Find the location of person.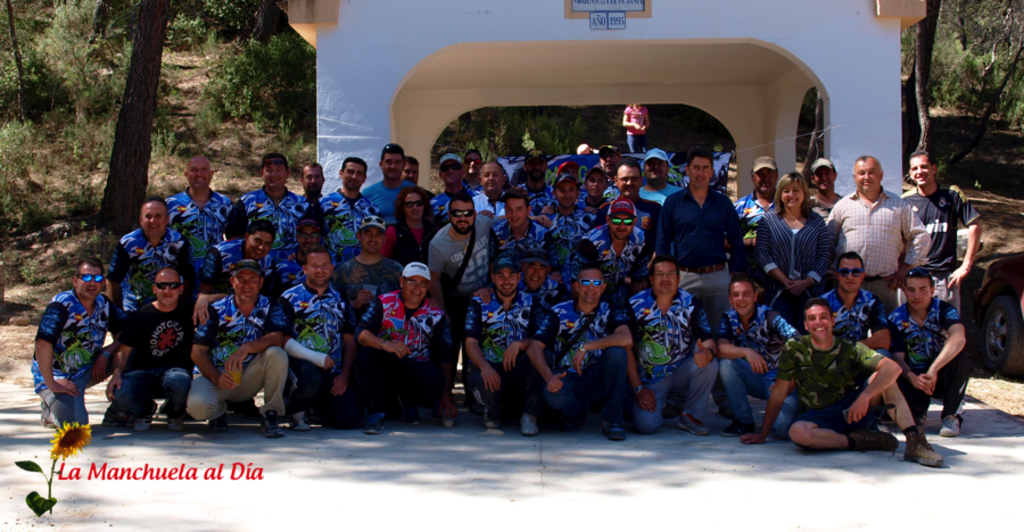
Location: box=[30, 256, 102, 462].
